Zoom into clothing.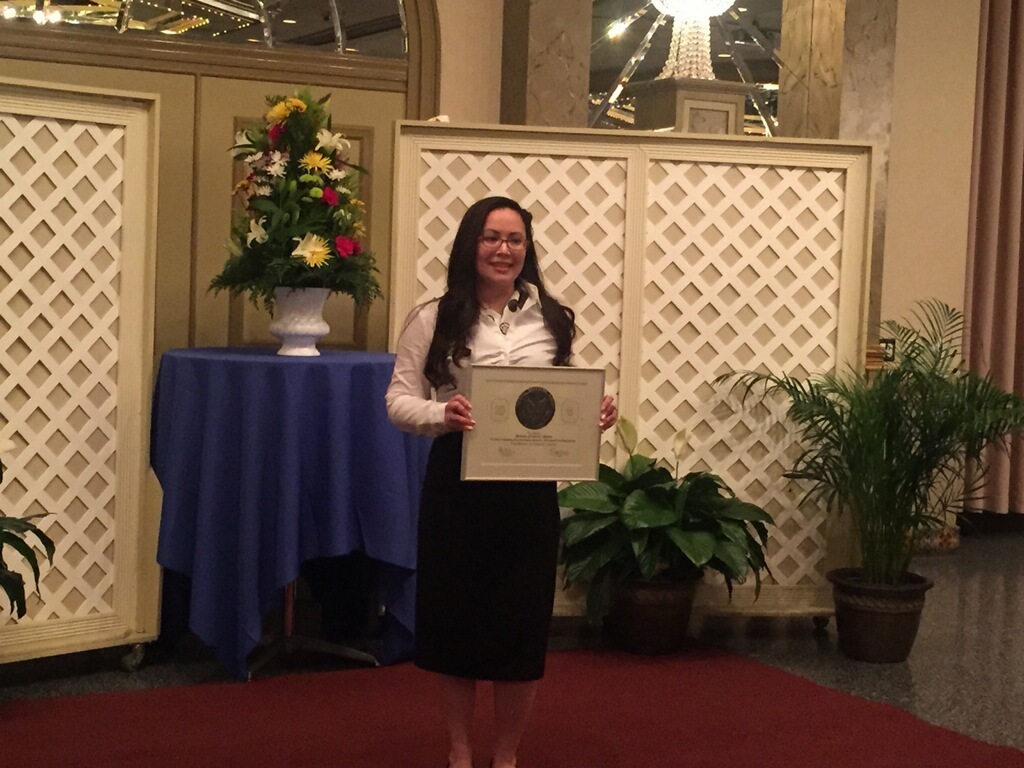
Zoom target: <bbox>390, 264, 596, 654</bbox>.
